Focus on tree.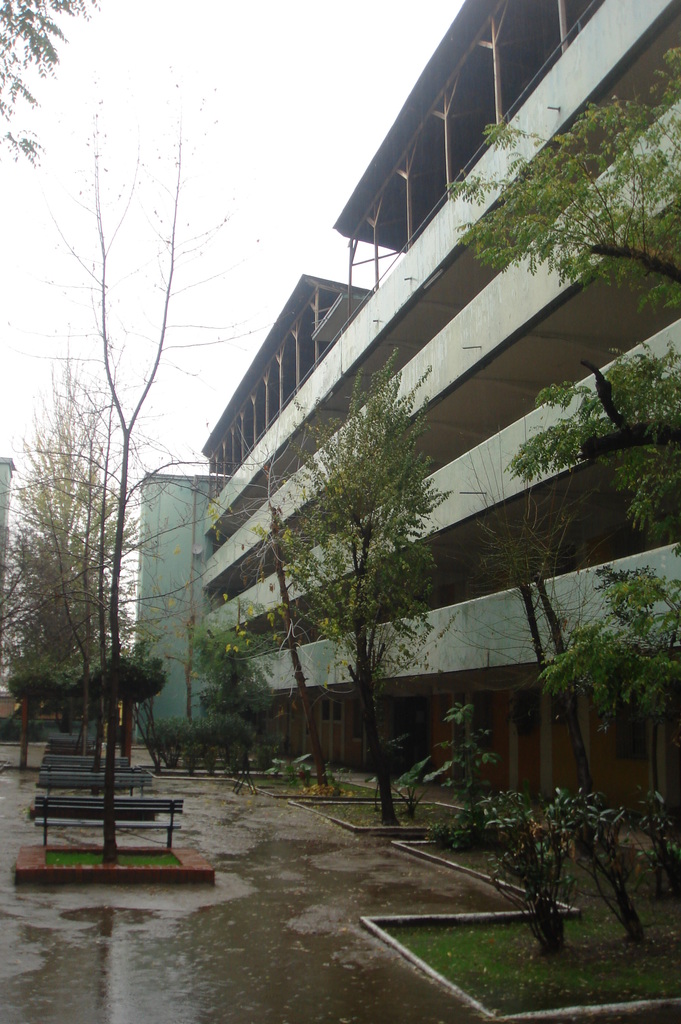
Focused at bbox=(258, 329, 466, 781).
